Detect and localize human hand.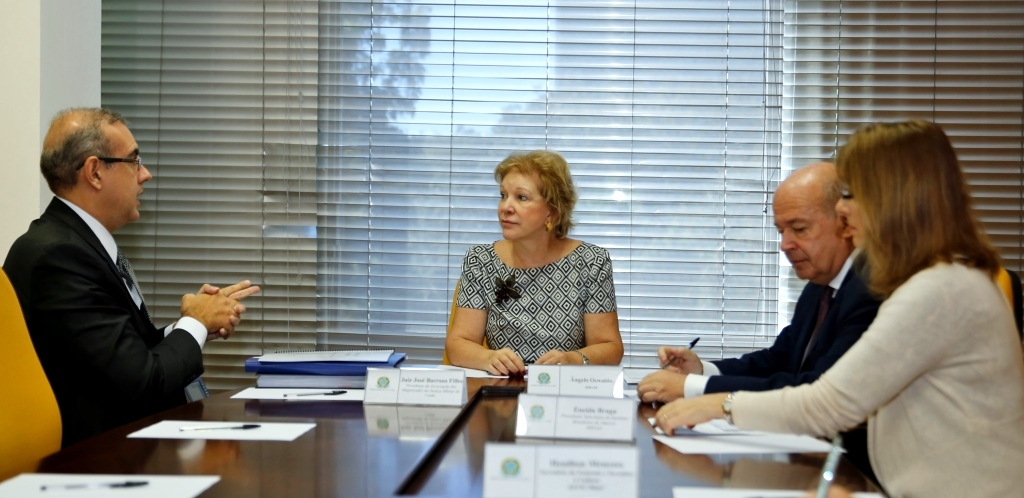
Localized at Rect(193, 276, 264, 334).
